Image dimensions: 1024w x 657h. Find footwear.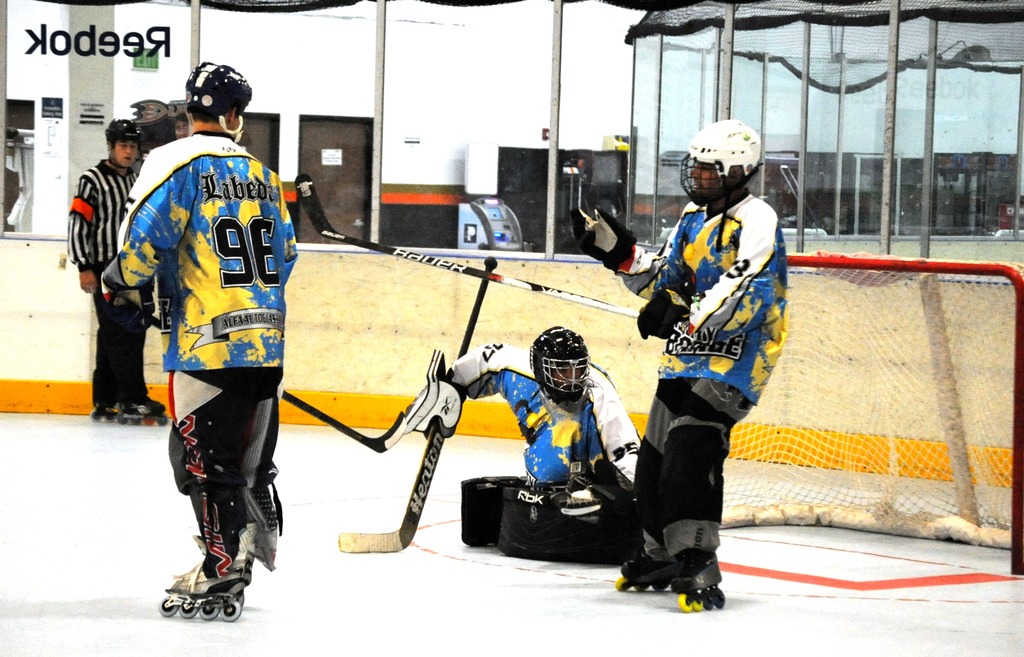
box(521, 489, 601, 516).
